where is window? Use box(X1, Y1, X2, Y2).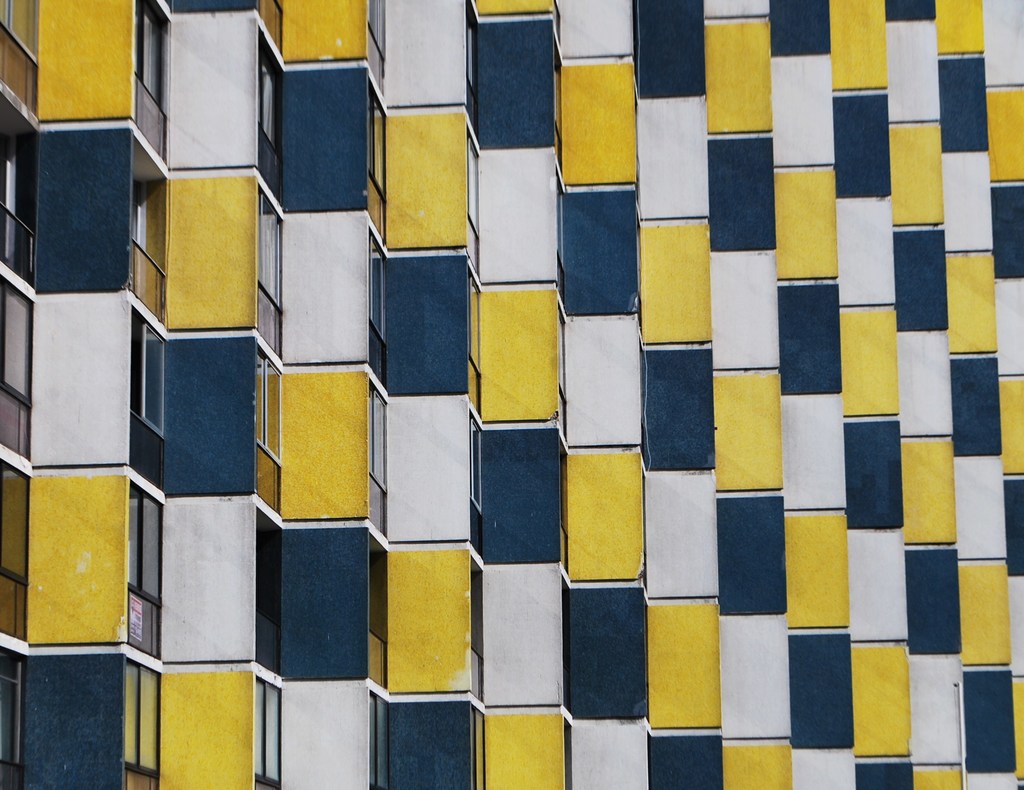
box(477, 421, 484, 507).
